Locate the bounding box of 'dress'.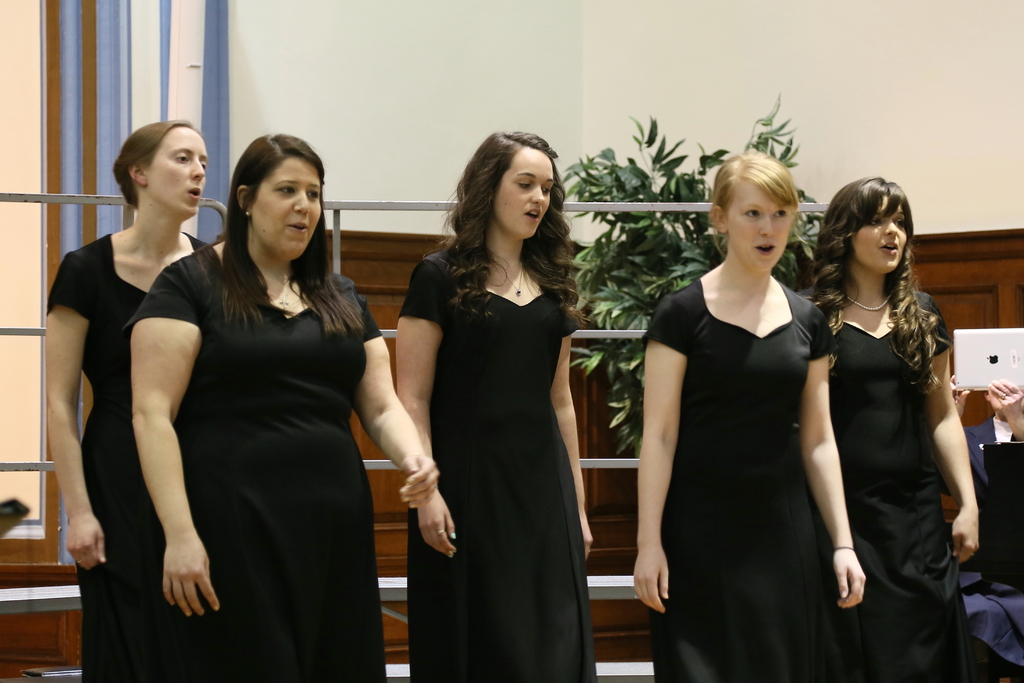
Bounding box: l=398, t=241, r=595, b=682.
